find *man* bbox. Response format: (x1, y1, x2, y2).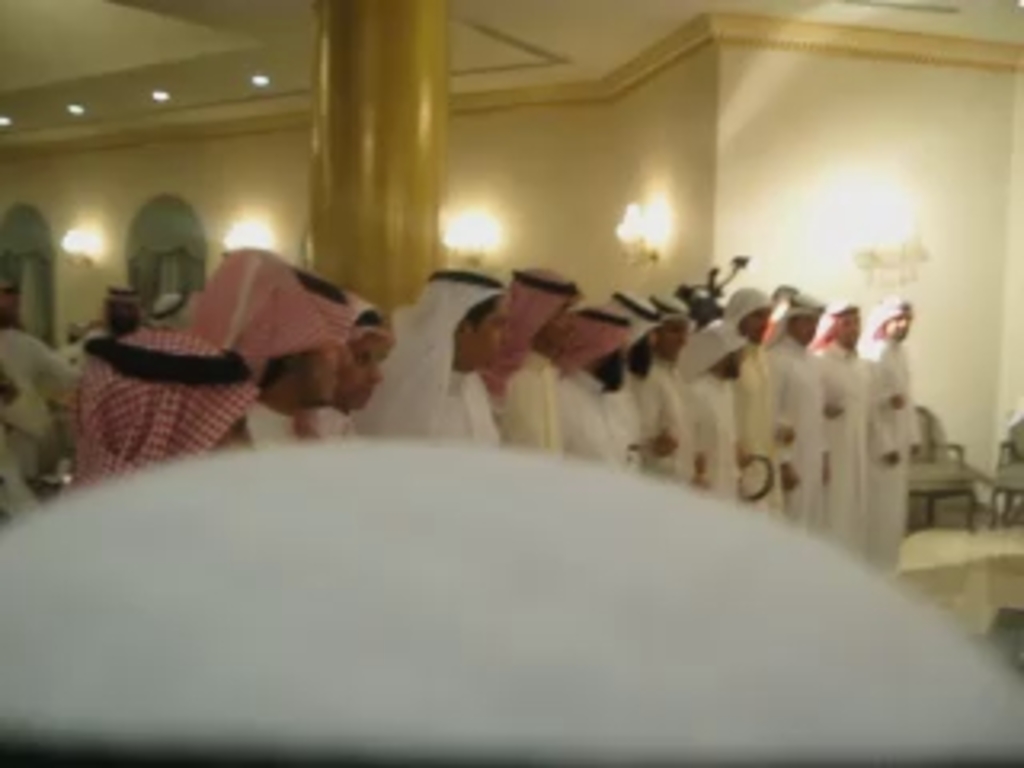
(477, 269, 586, 454).
